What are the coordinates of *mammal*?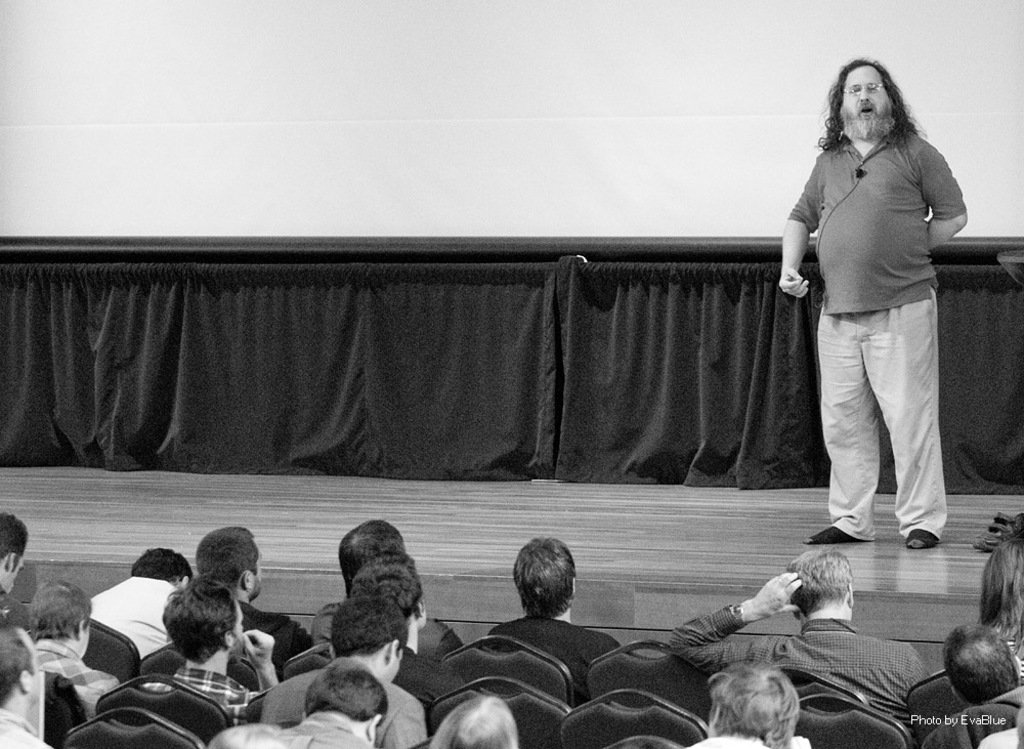
bbox=(669, 544, 930, 707).
